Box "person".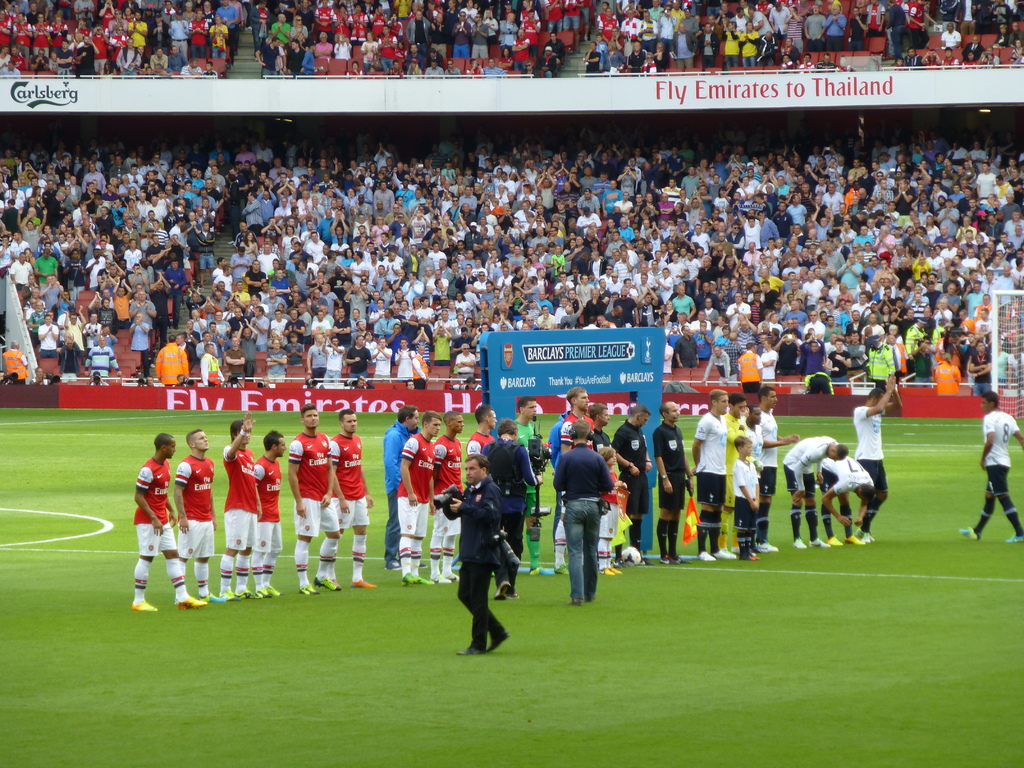
select_region(954, 388, 1023, 545).
